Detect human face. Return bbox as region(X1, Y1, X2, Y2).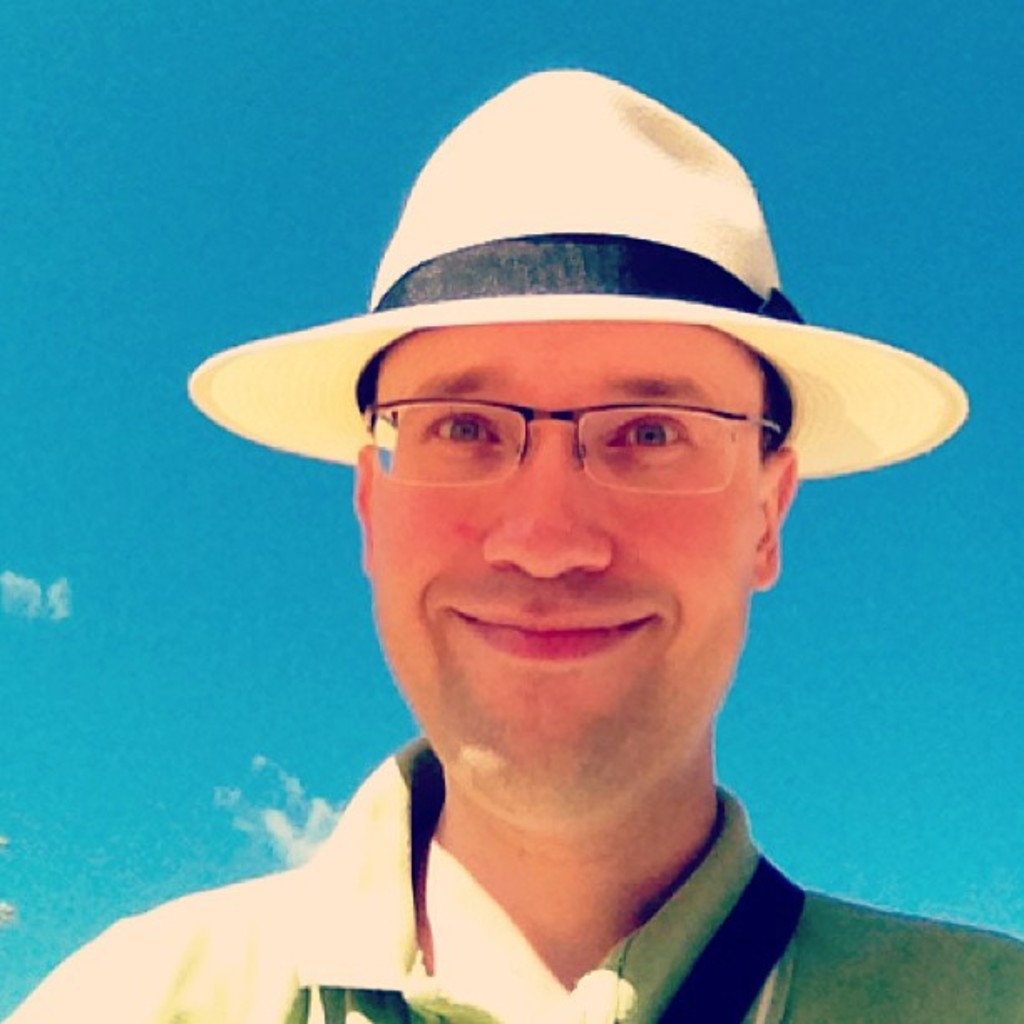
region(370, 333, 756, 828).
